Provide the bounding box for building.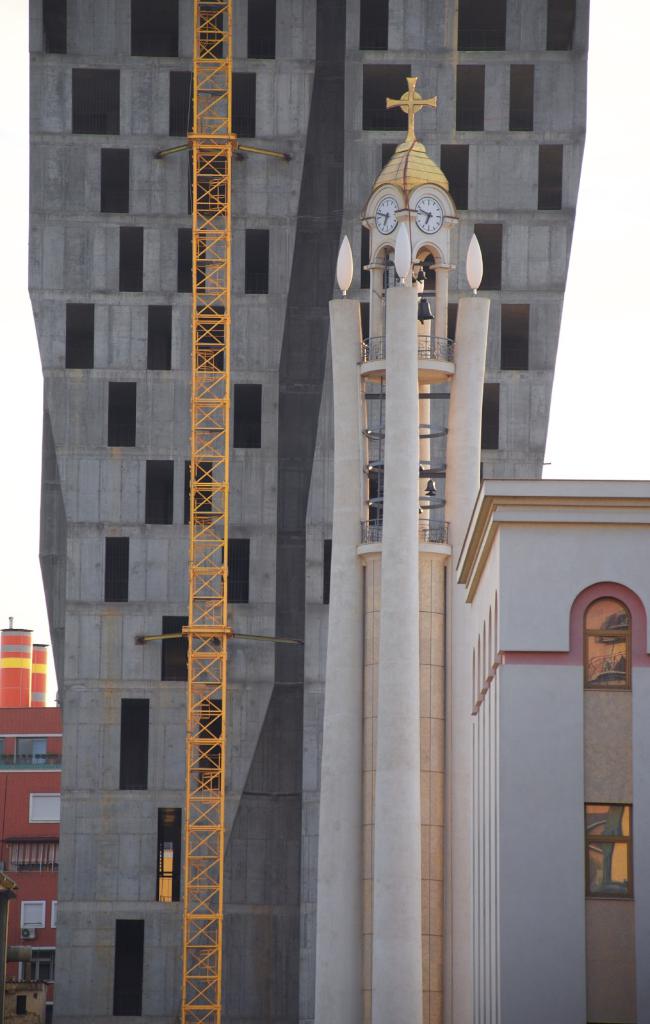
left=0, top=708, right=62, bottom=1023.
